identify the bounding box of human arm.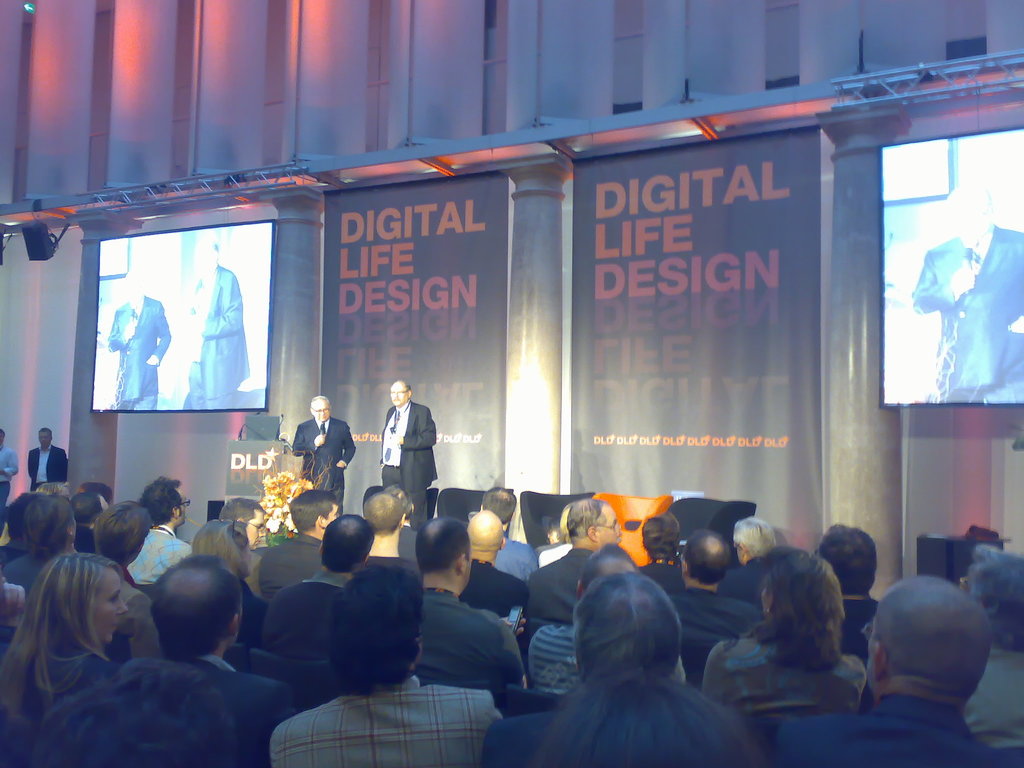
[908,243,972,317].
